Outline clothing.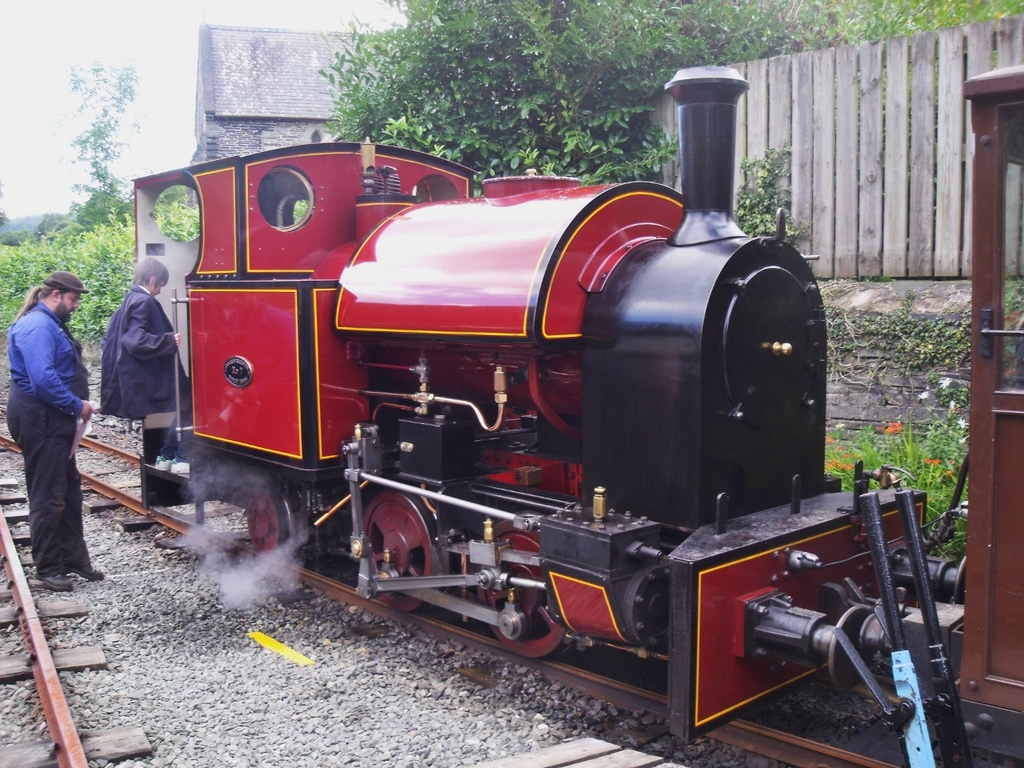
Outline: detection(2, 247, 93, 585).
